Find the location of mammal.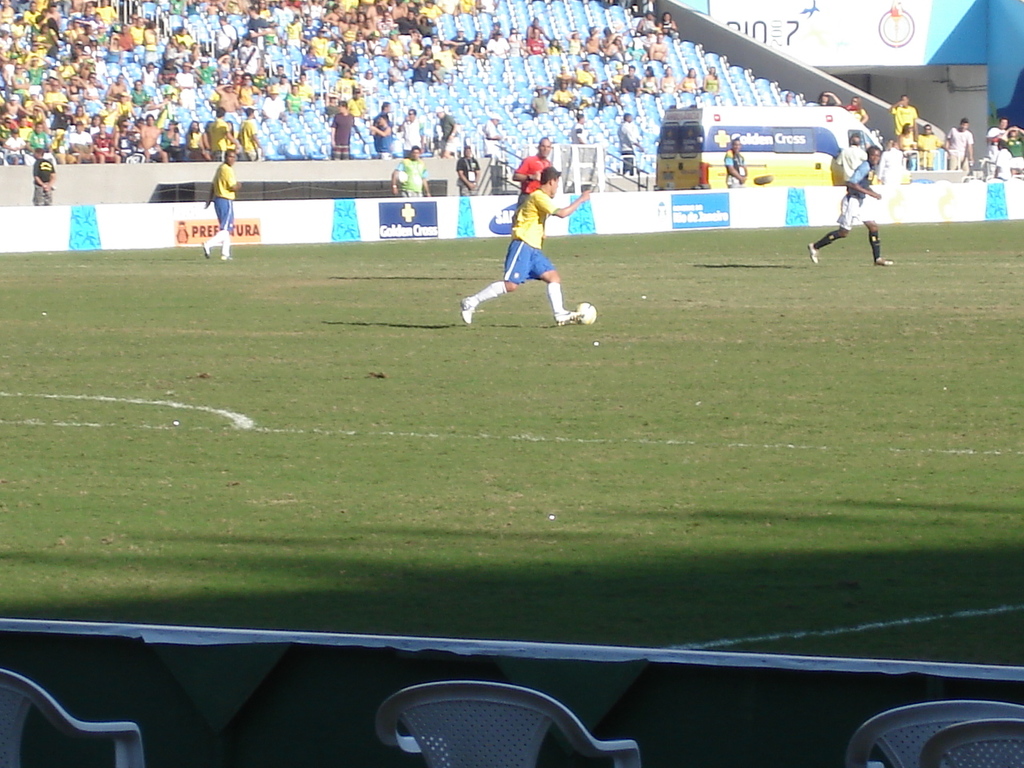
Location: rect(374, 102, 392, 116).
